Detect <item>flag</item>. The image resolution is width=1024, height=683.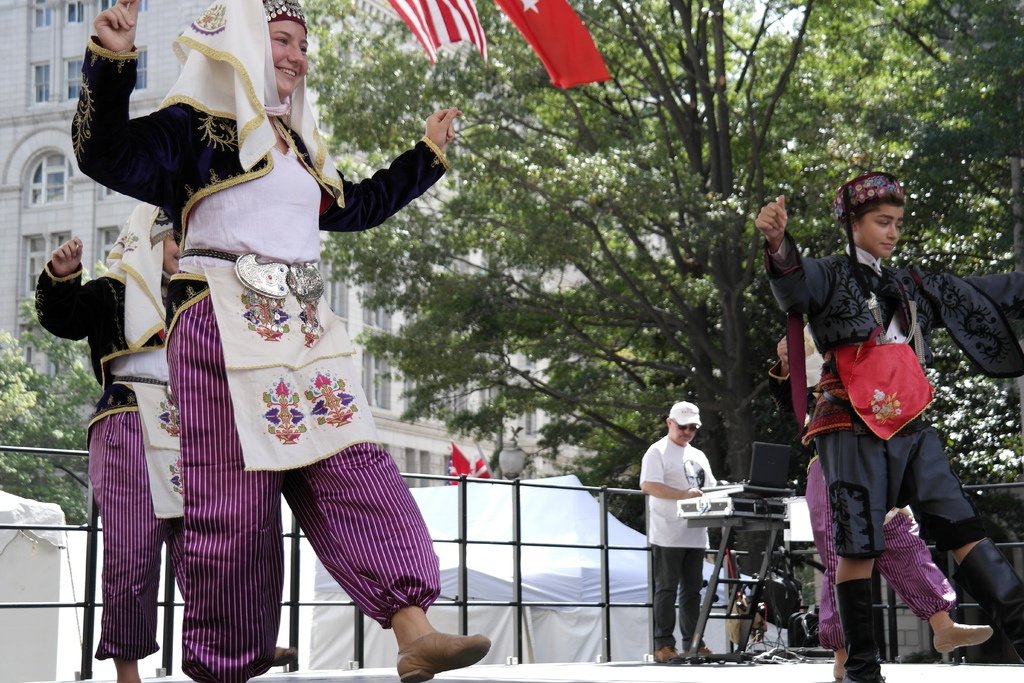
box(469, 447, 503, 481).
